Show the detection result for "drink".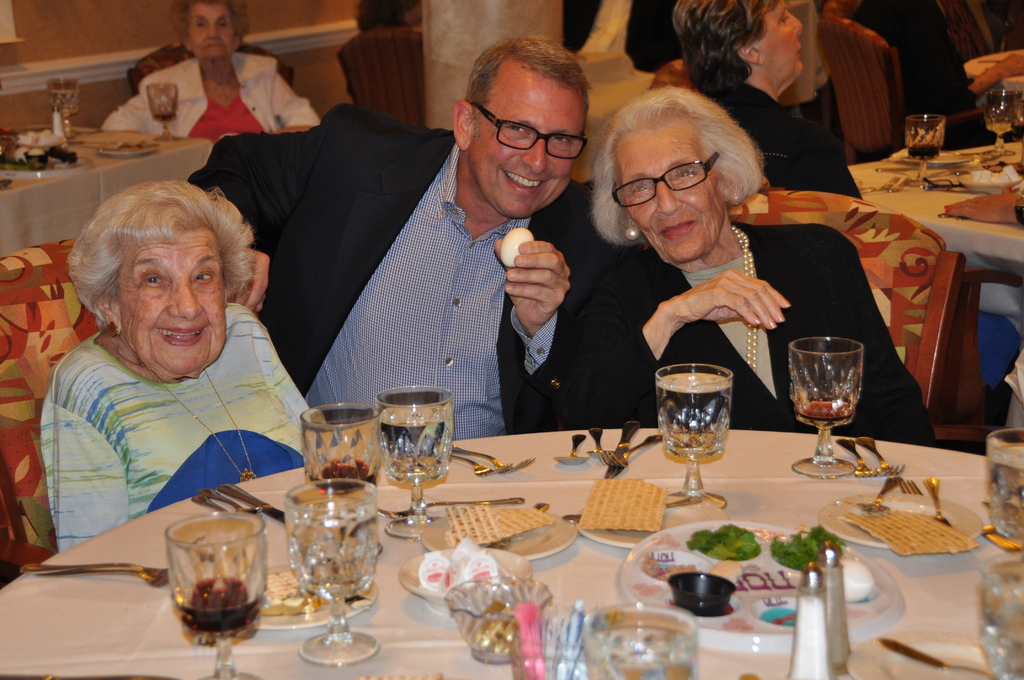
locate(662, 356, 749, 485).
